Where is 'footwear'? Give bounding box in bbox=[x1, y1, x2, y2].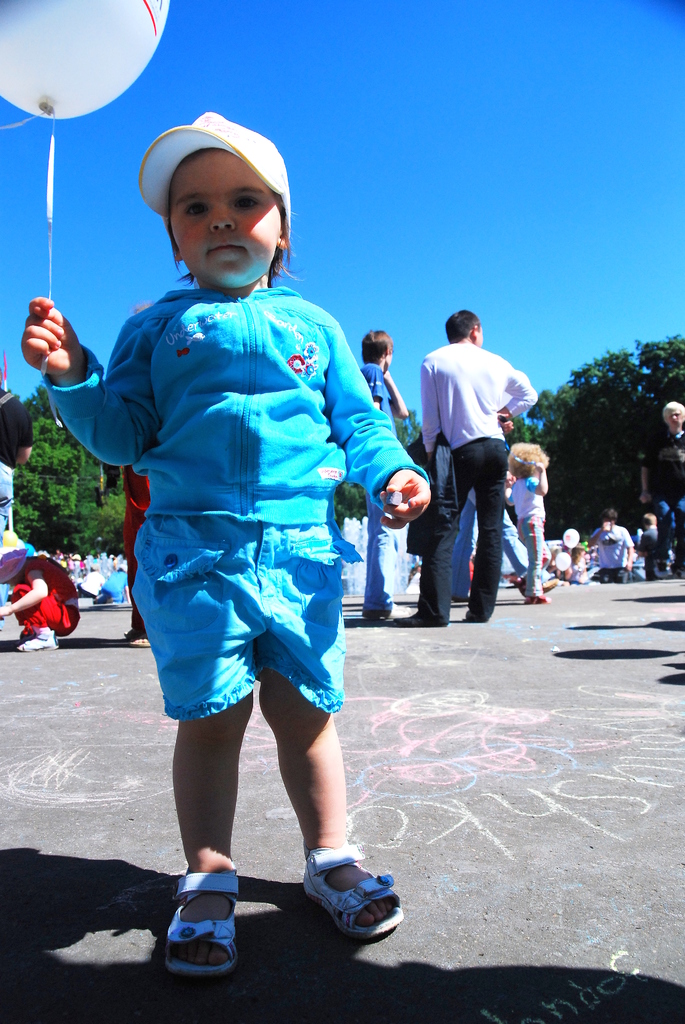
bbox=[519, 580, 556, 593].
